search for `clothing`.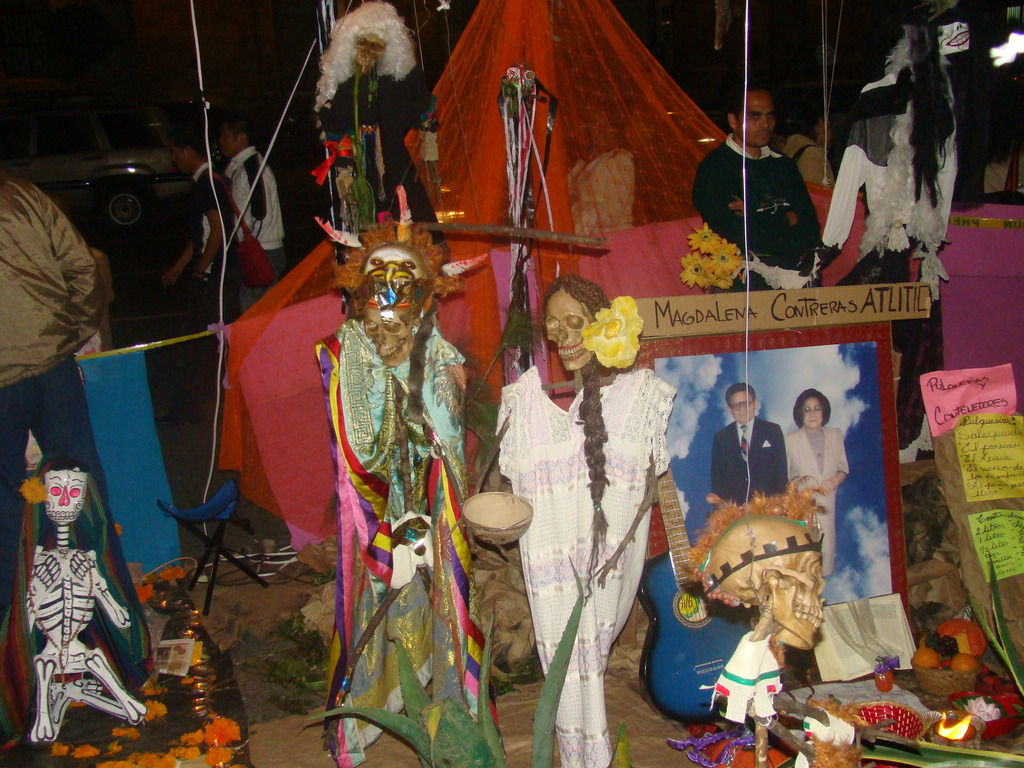
Found at (692, 131, 821, 291).
